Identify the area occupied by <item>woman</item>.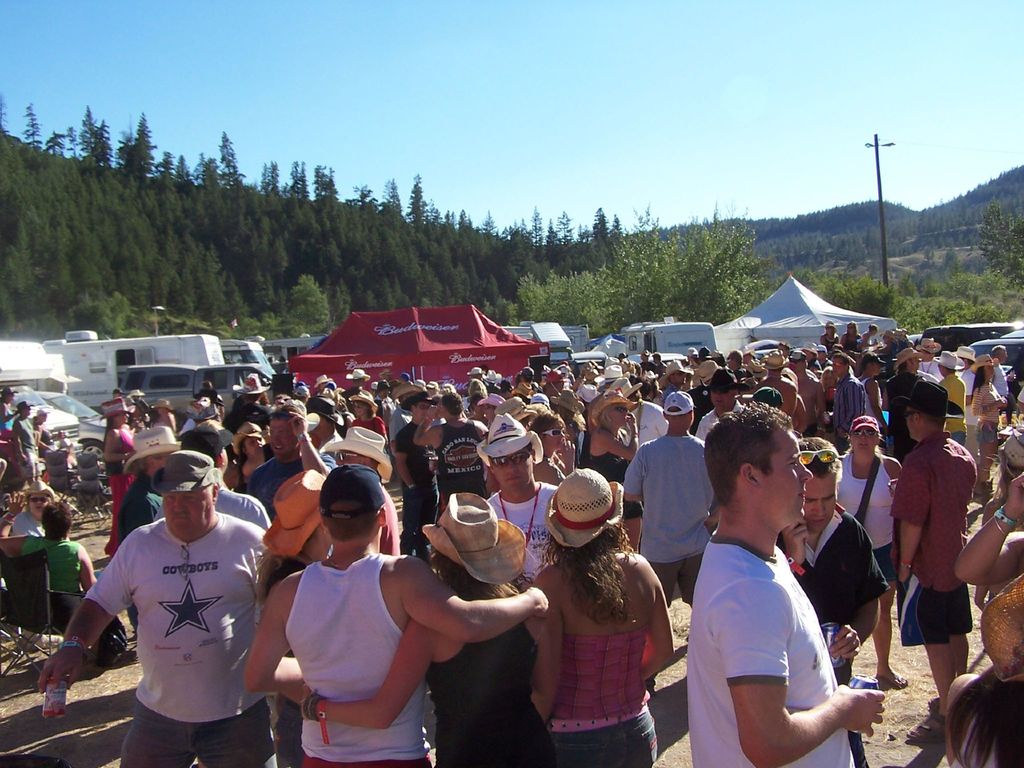
Area: bbox(841, 322, 860, 347).
